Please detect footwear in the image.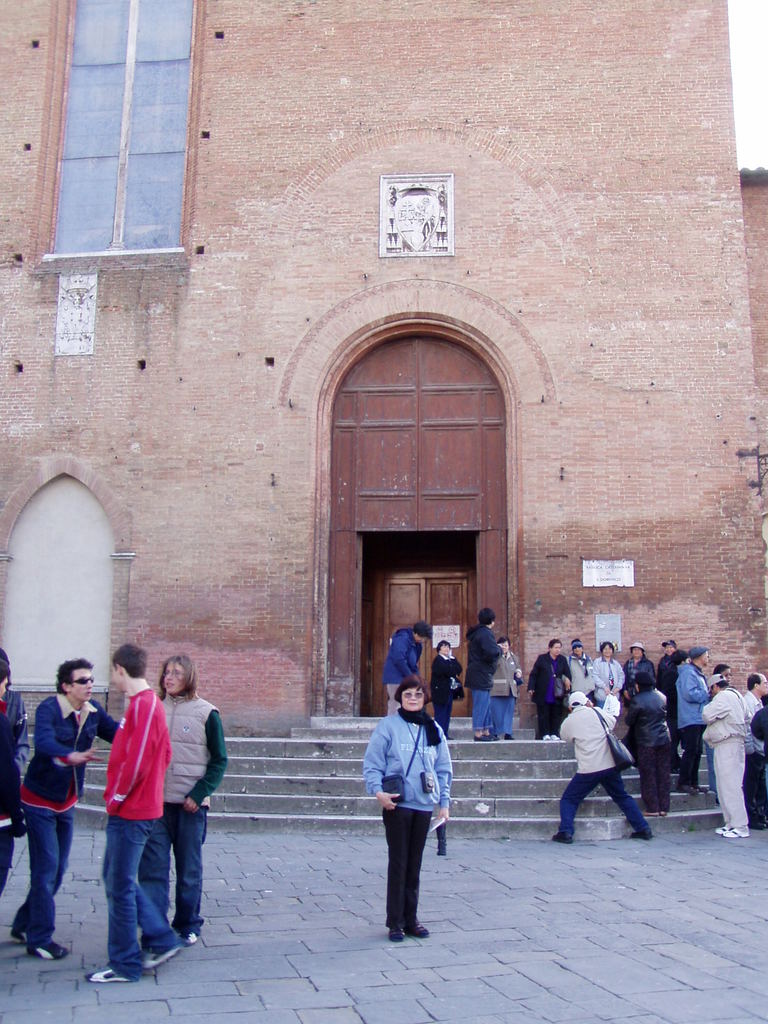
<box>86,964,130,985</box>.
